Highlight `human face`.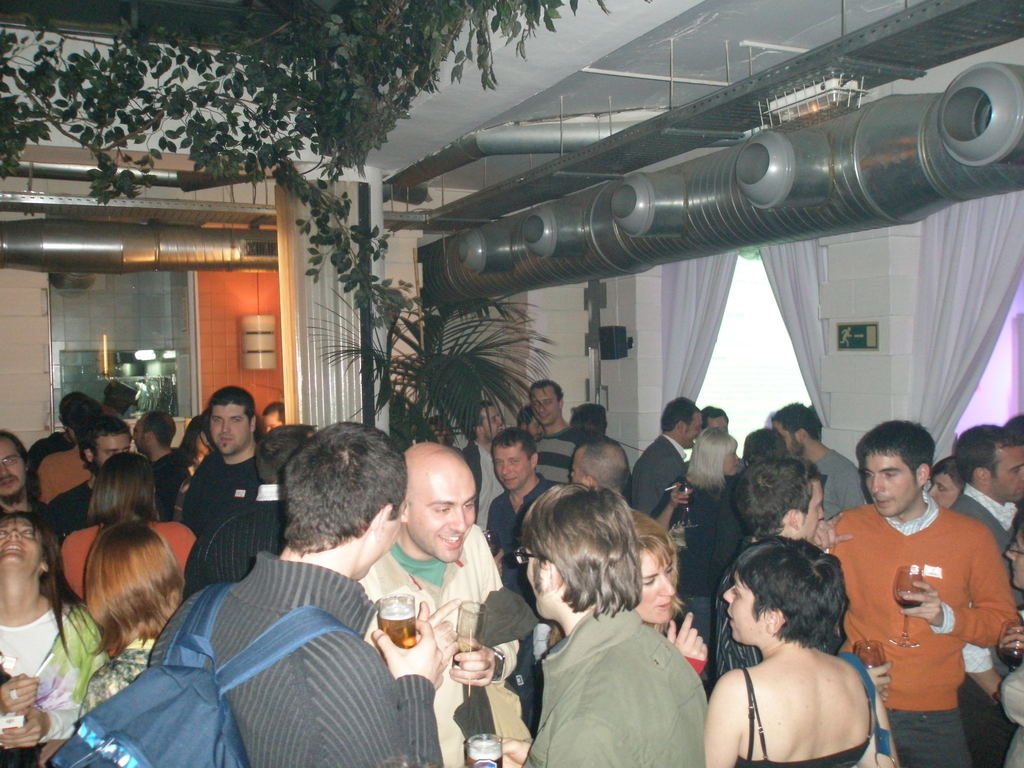
Highlighted region: box=[262, 414, 283, 433].
